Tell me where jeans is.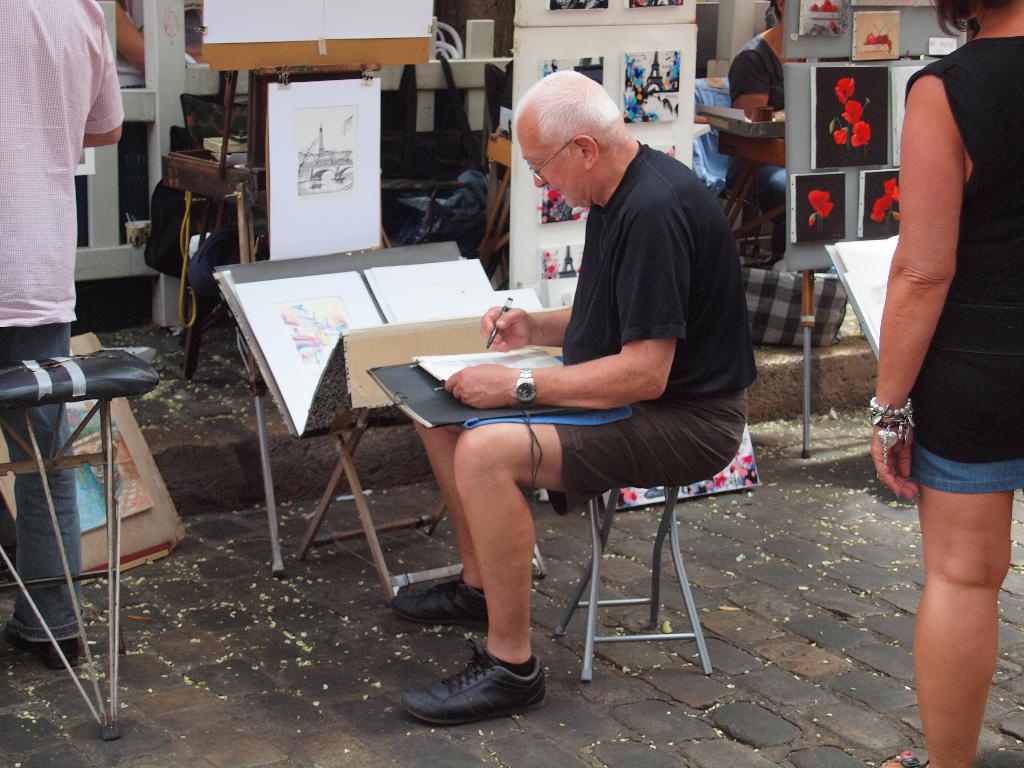
jeans is at [0,326,88,627].
